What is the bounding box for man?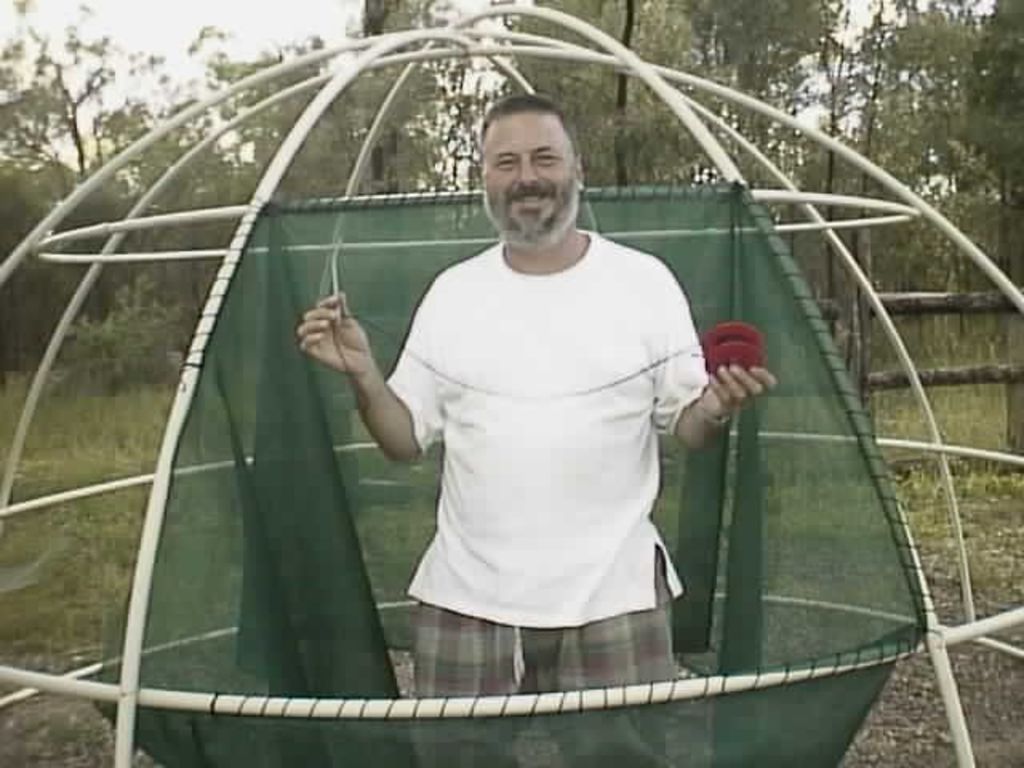
[291,96,787,766].
